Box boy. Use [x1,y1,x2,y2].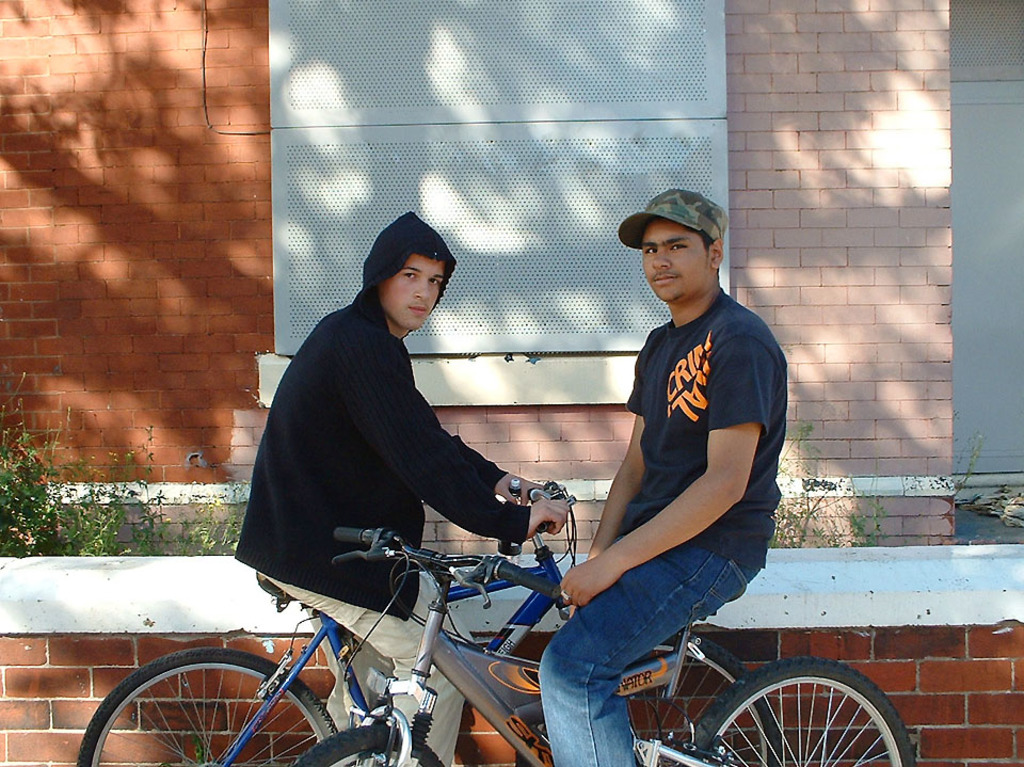
[537,191,785,766].
